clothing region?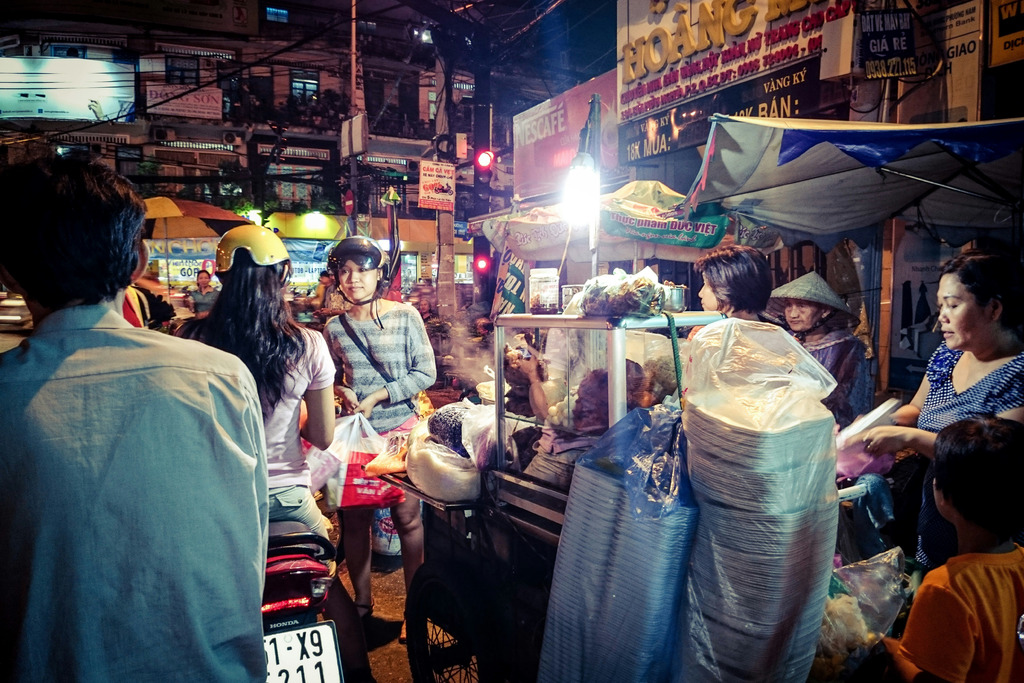
<bbox>903, 347, 1023, 569</bbox>
